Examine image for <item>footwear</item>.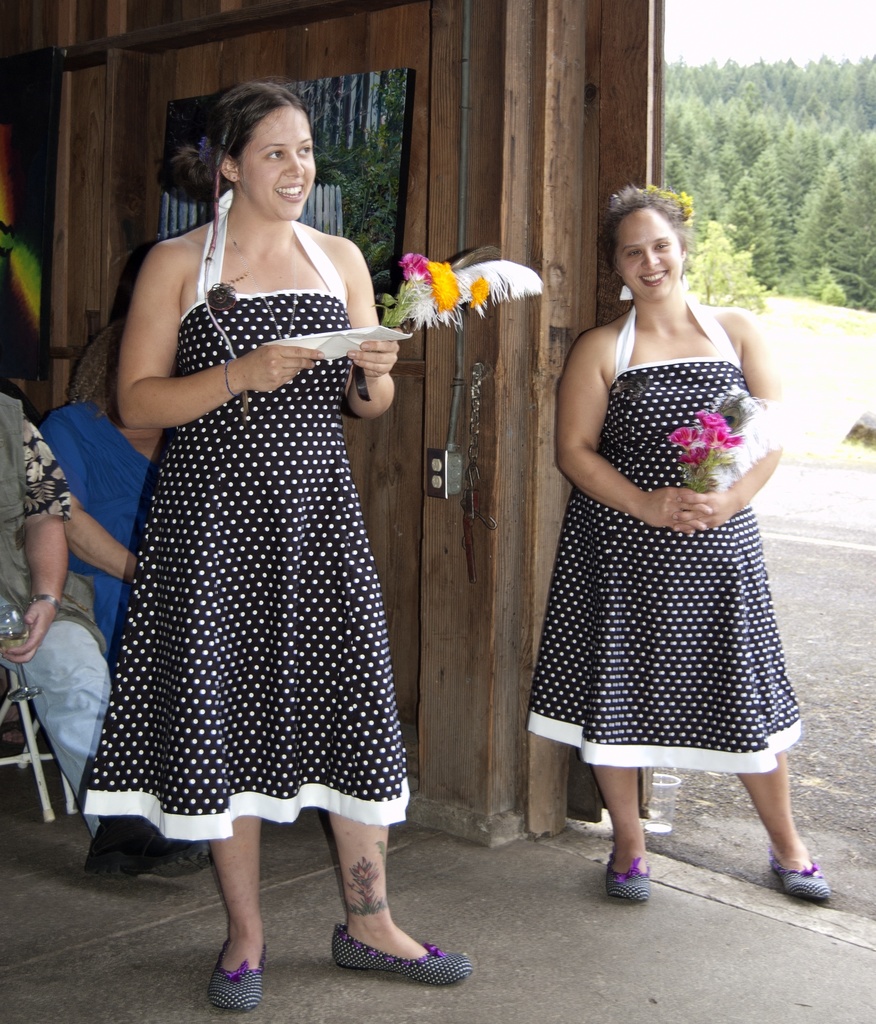
Examination result: (83, 820, 215, 882).
